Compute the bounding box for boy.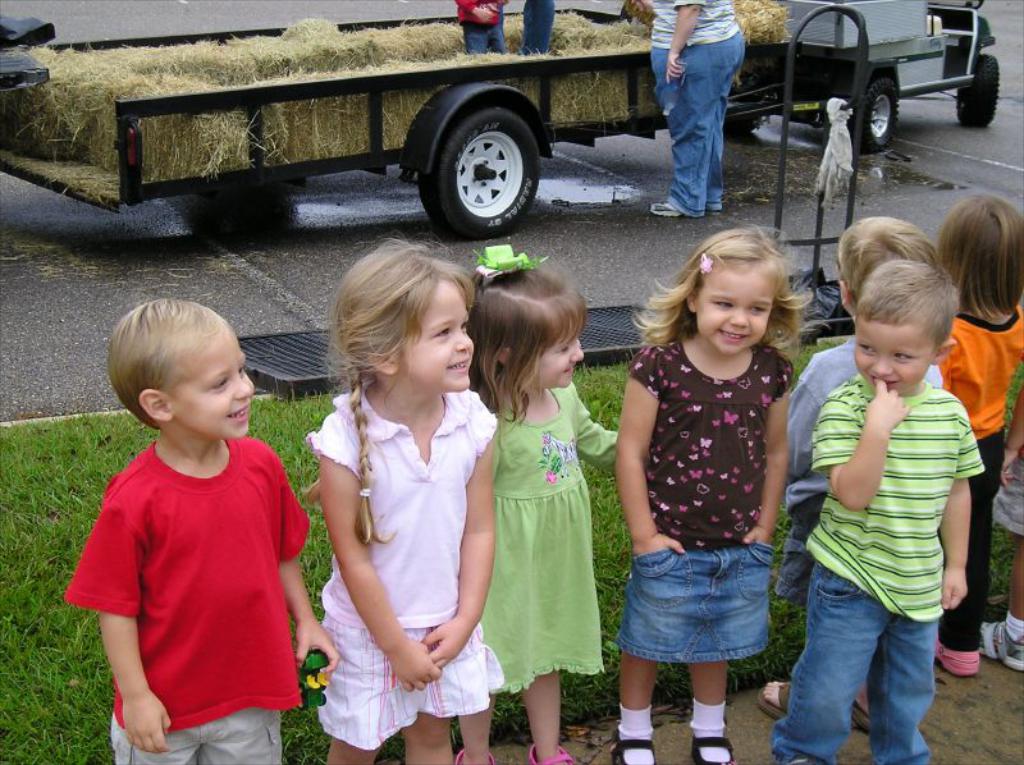
l=759, t=219, r=940, b=728.
